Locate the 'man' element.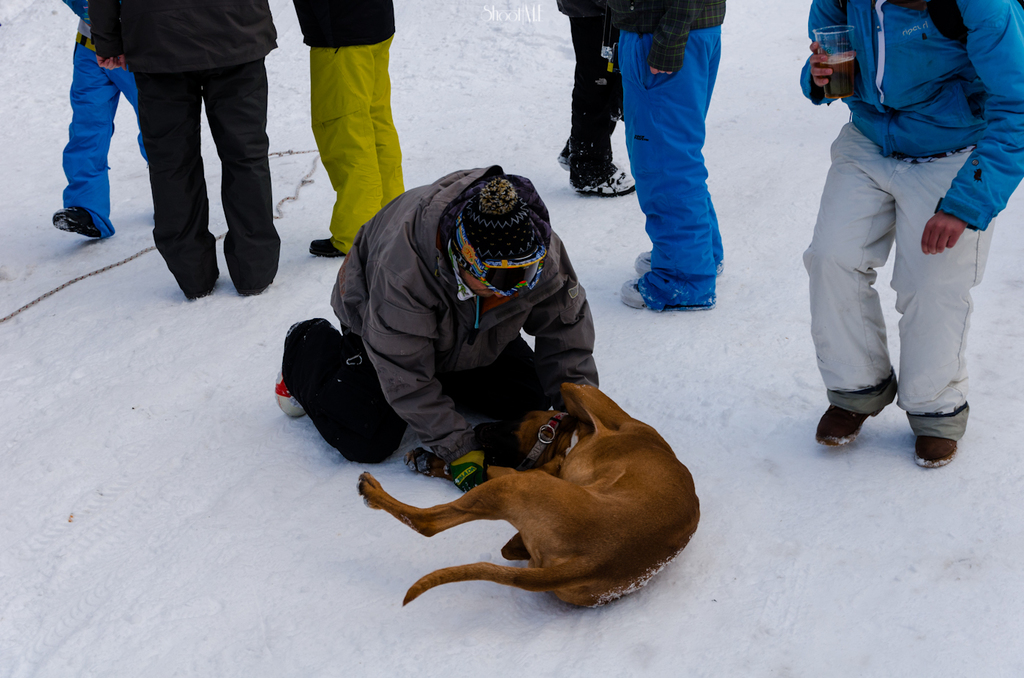
Element bbox: {"left": 337, "top": 167, "right": 619, "bottom": 497}.
